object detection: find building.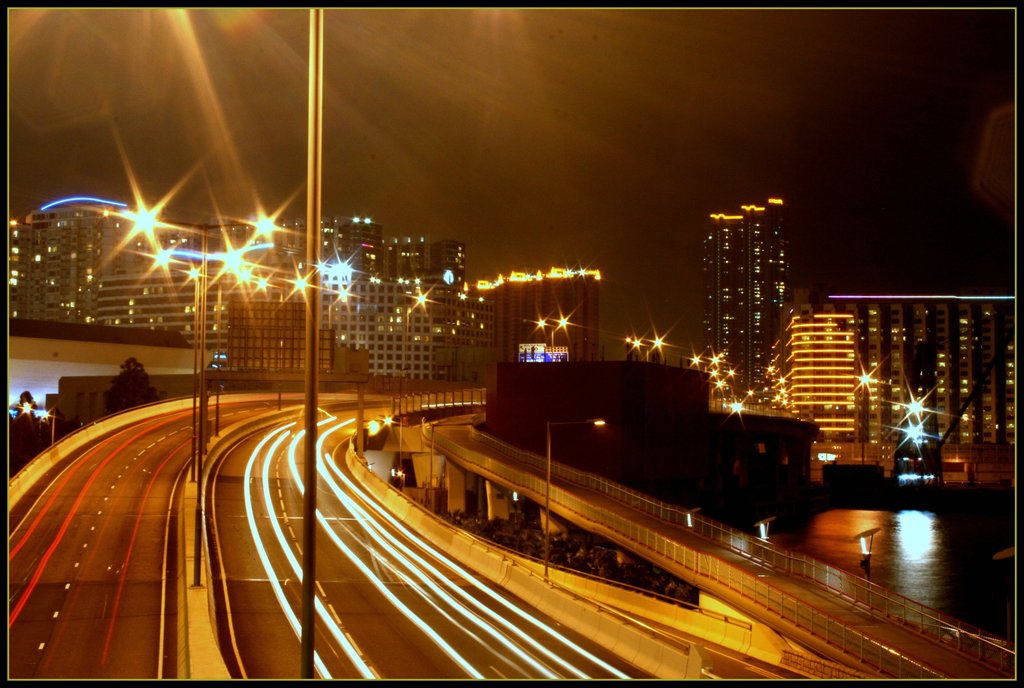
(761,308,866,452).
